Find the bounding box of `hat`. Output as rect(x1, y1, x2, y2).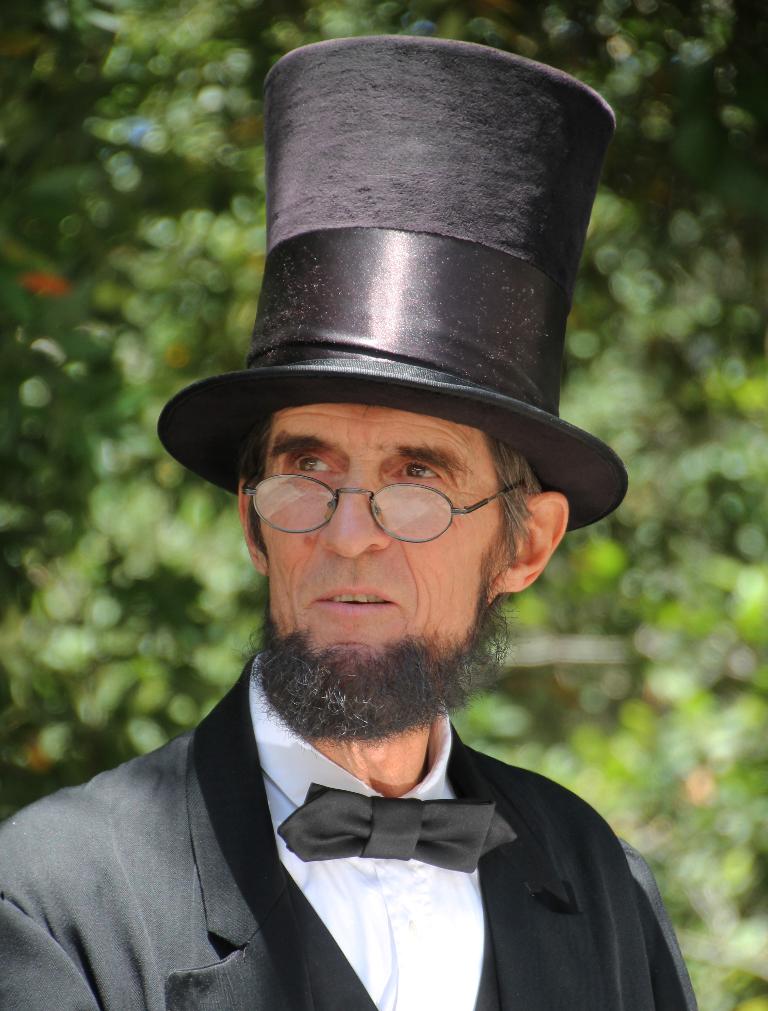
rect(156, 34, 630, 535).
